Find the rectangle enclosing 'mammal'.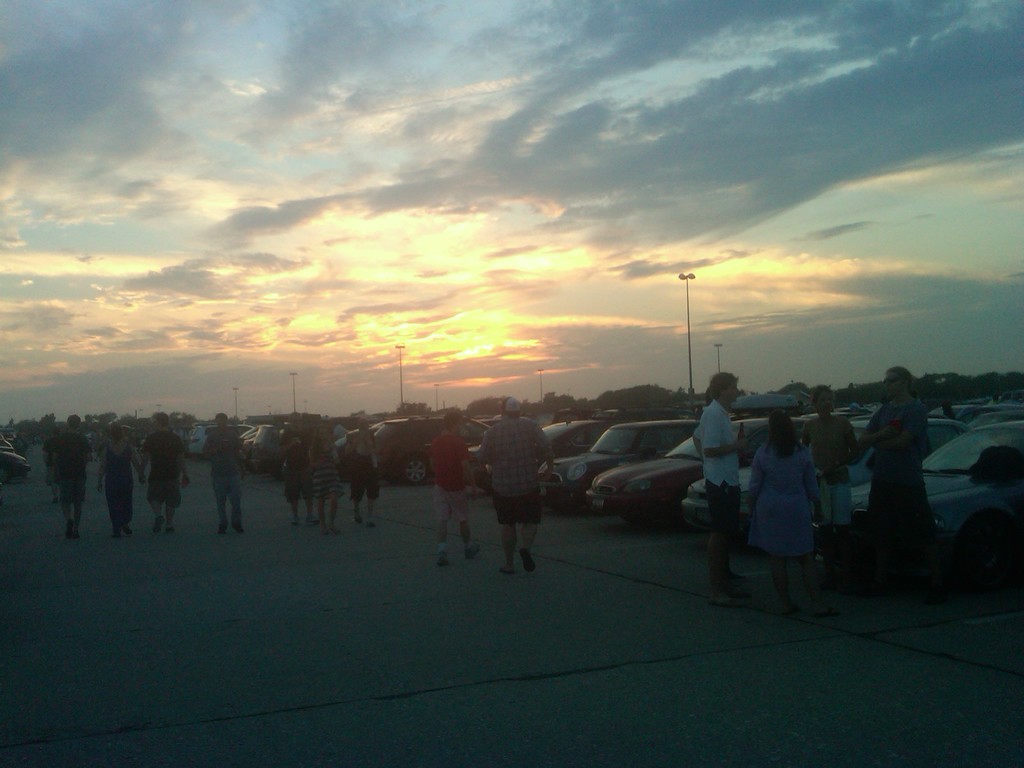
42, 428, 74, 505.
